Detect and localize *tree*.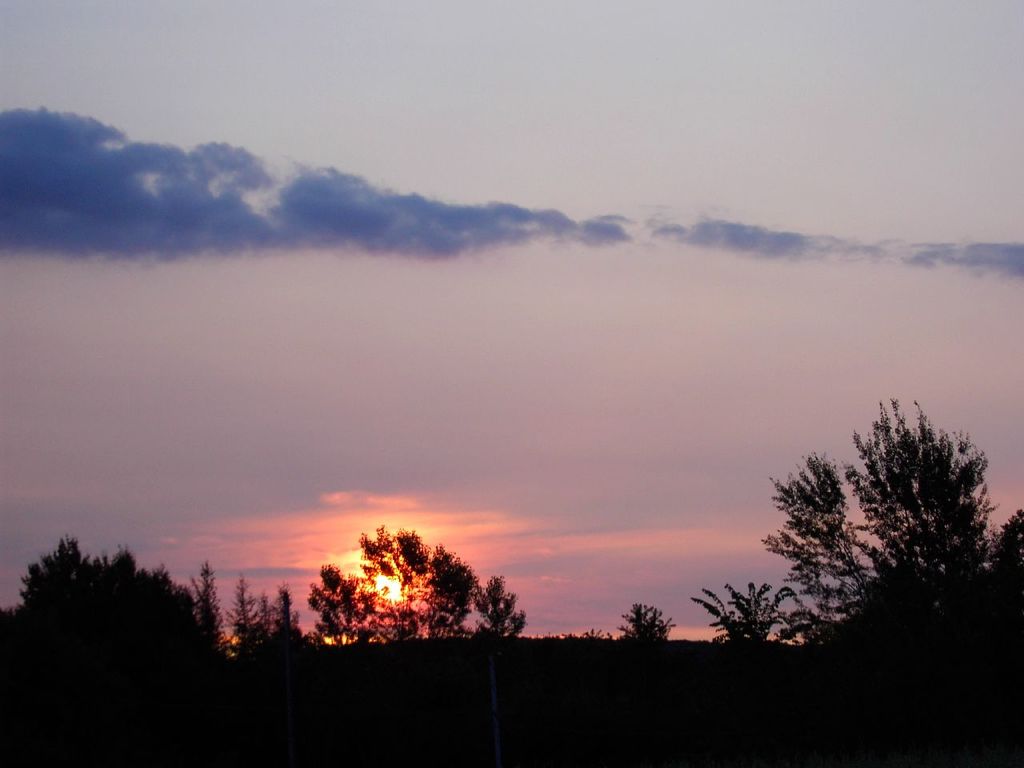
Localized at (x1=690, y1=582, x2=814, y2=654).
